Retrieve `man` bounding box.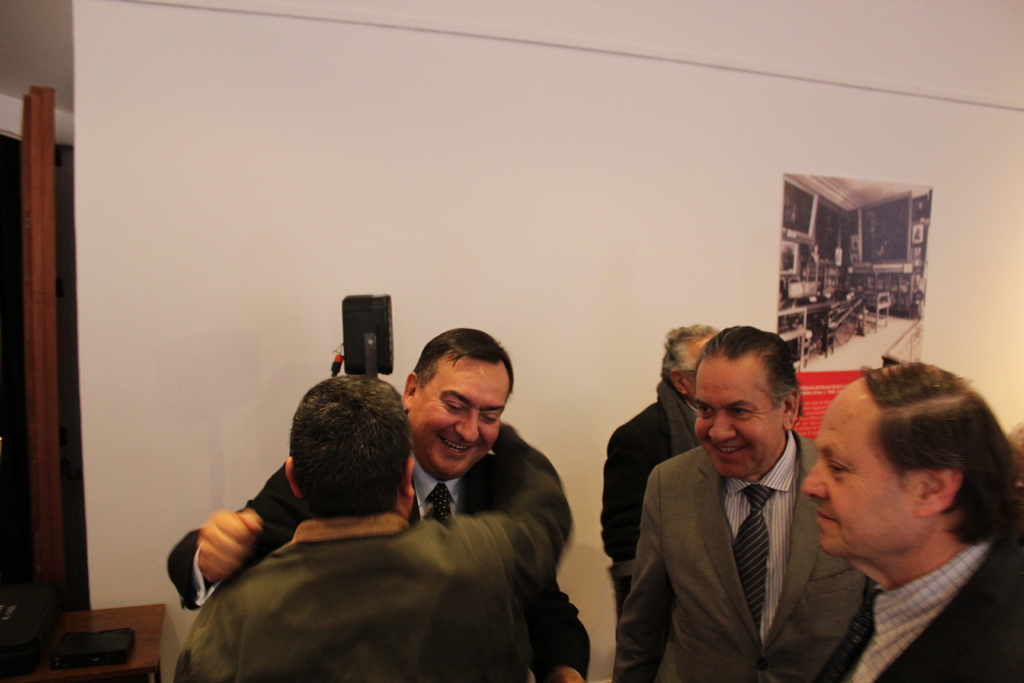
Bounding box: crop(593, 317, 720, 682).
